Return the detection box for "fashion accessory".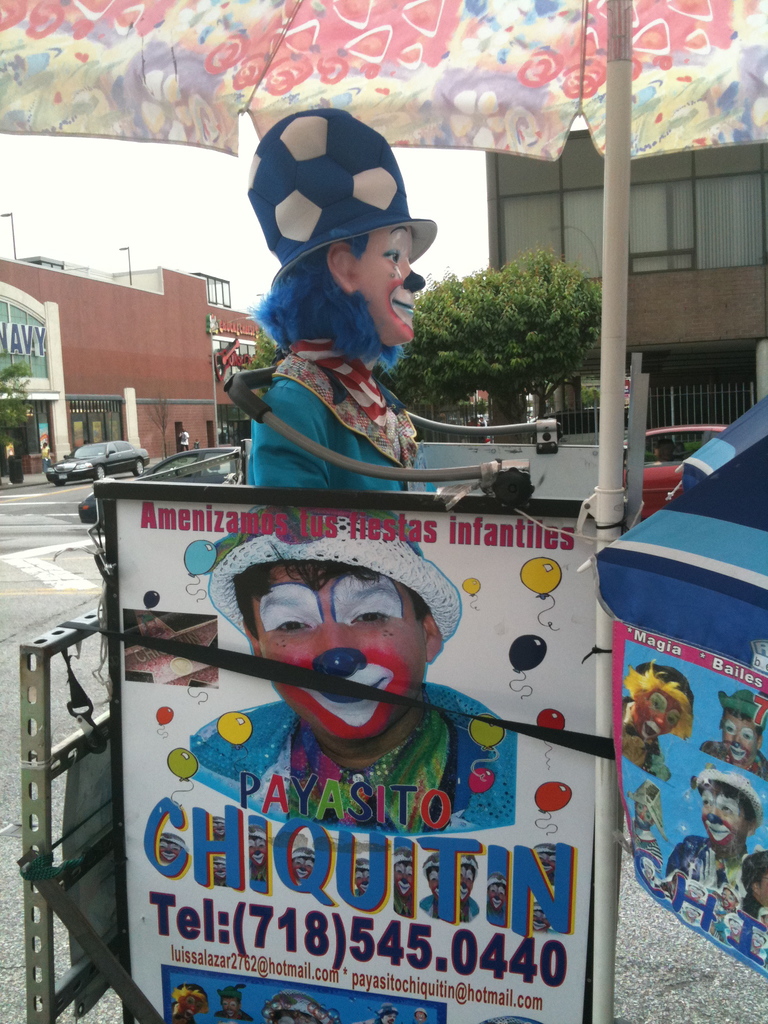
(left=489, top=872, right=505, bottom=887).
